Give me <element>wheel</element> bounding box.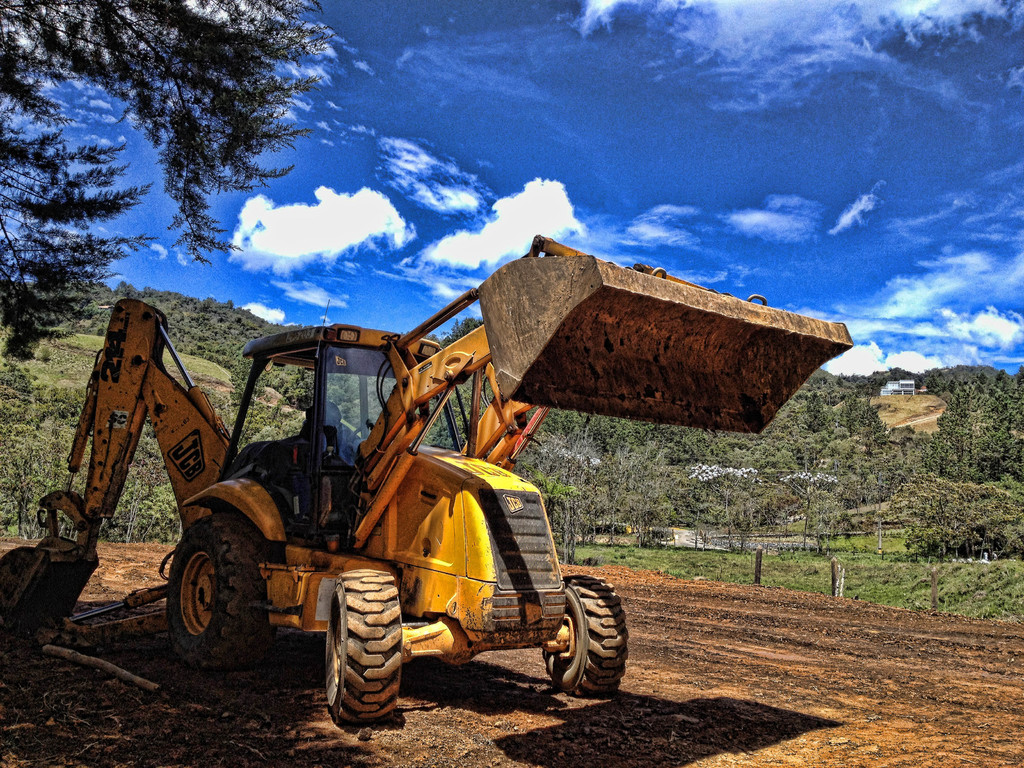
pyautogui.locateOnScreen(543, 574, 631, 696).
